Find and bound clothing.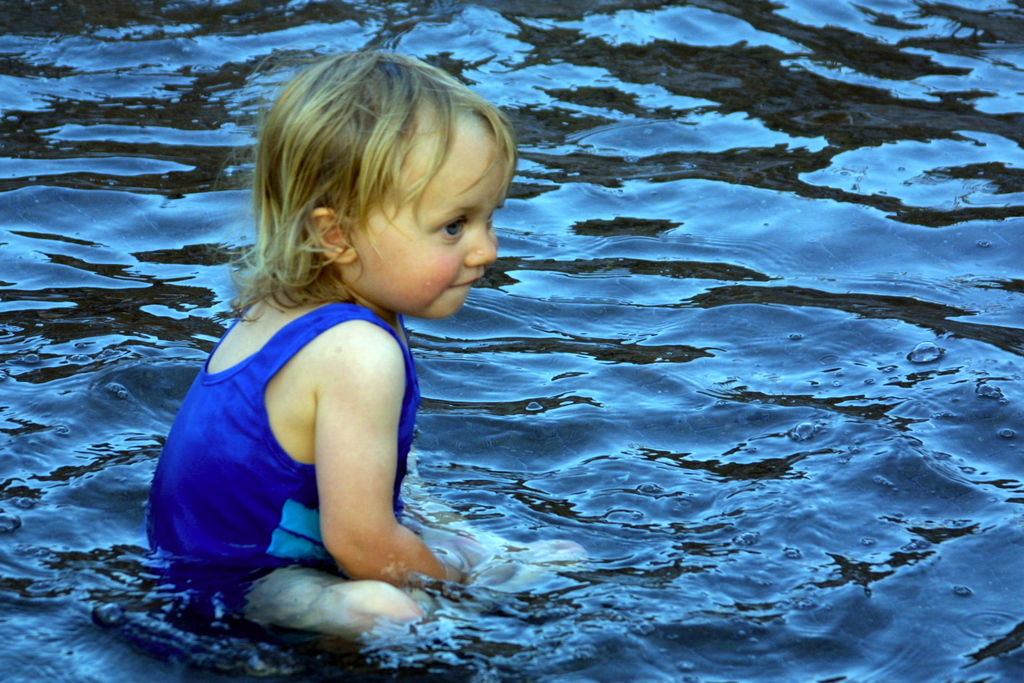
Bound: <region>170, 259, 451, 600</region>.
